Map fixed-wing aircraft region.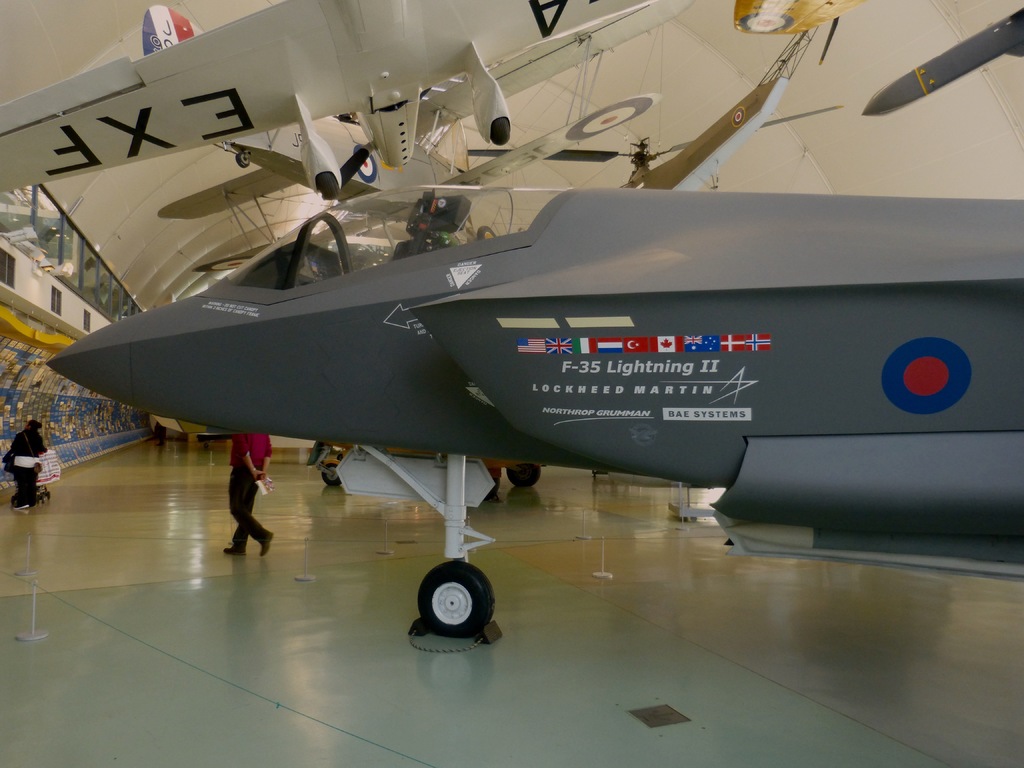
Mapped to bbox(861, 1, 1023, 123).
